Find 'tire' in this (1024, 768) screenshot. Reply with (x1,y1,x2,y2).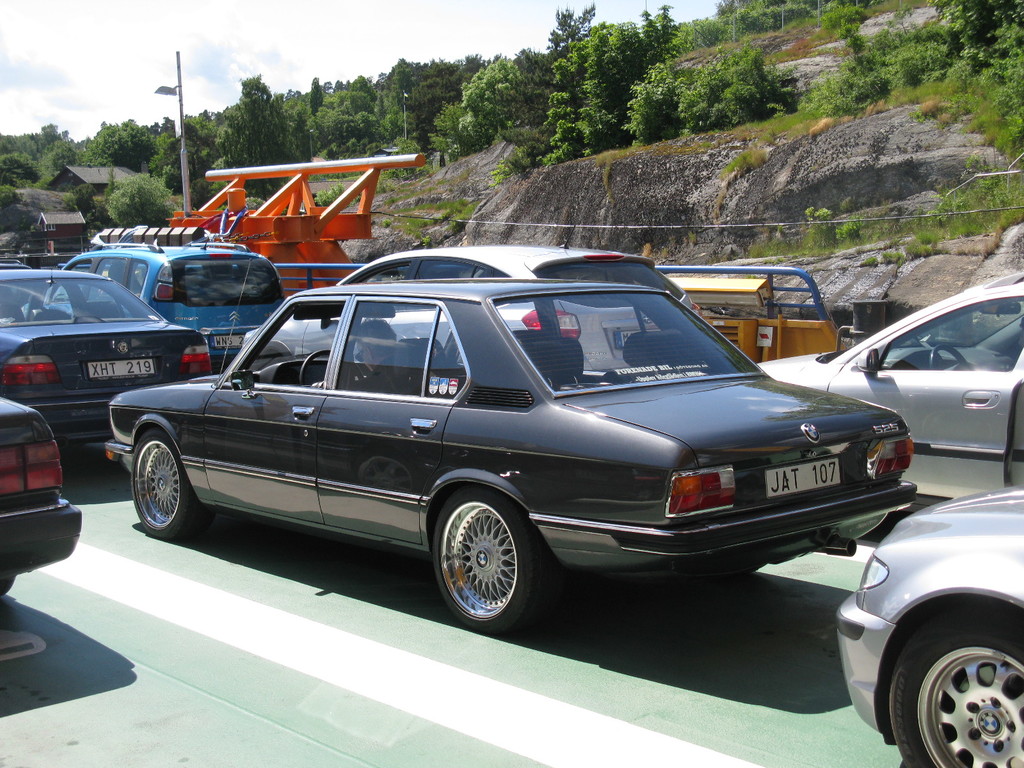
(874,575,1011,767).
